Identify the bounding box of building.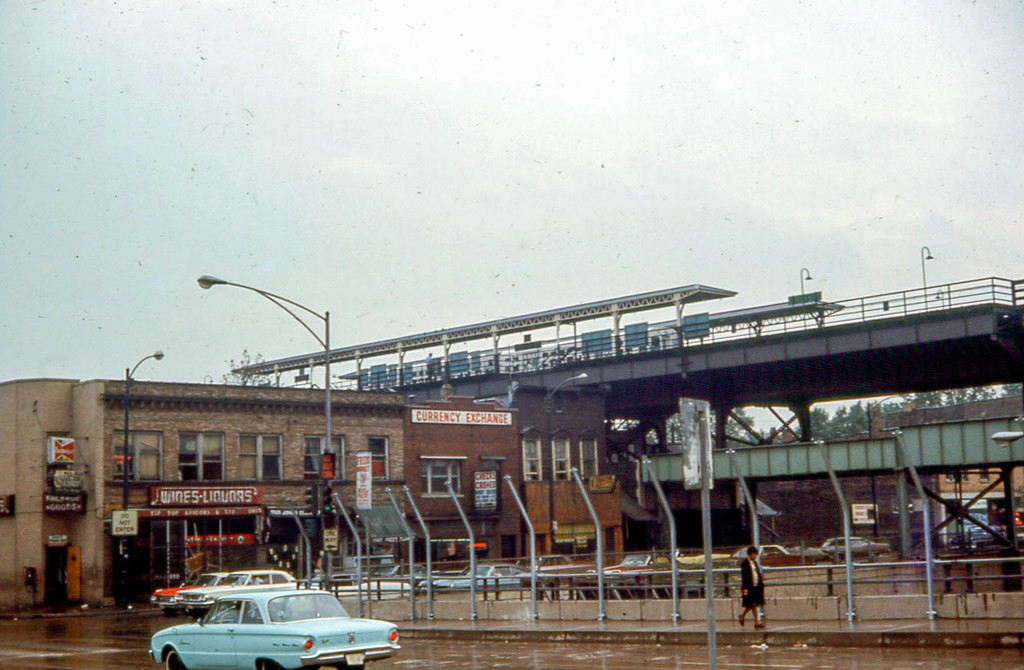
x1=405, y1=396, x2=521, y2=571.
